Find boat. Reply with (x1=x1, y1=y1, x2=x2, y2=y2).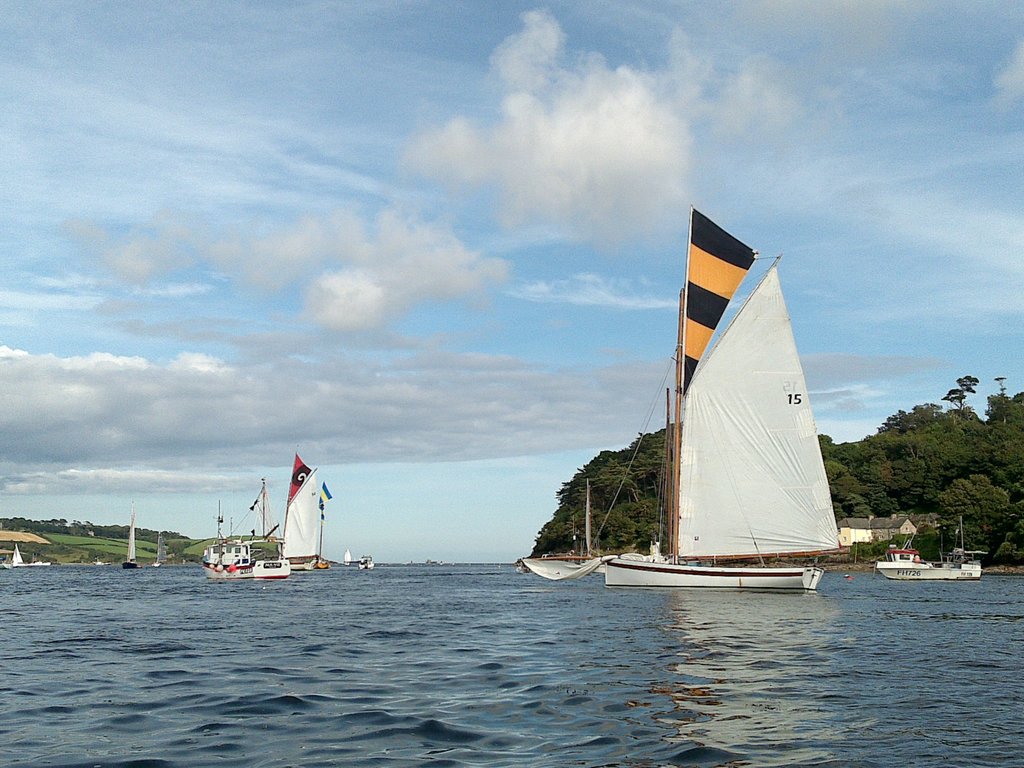
(x1=149, y1=528, x2=166, y2=570).
